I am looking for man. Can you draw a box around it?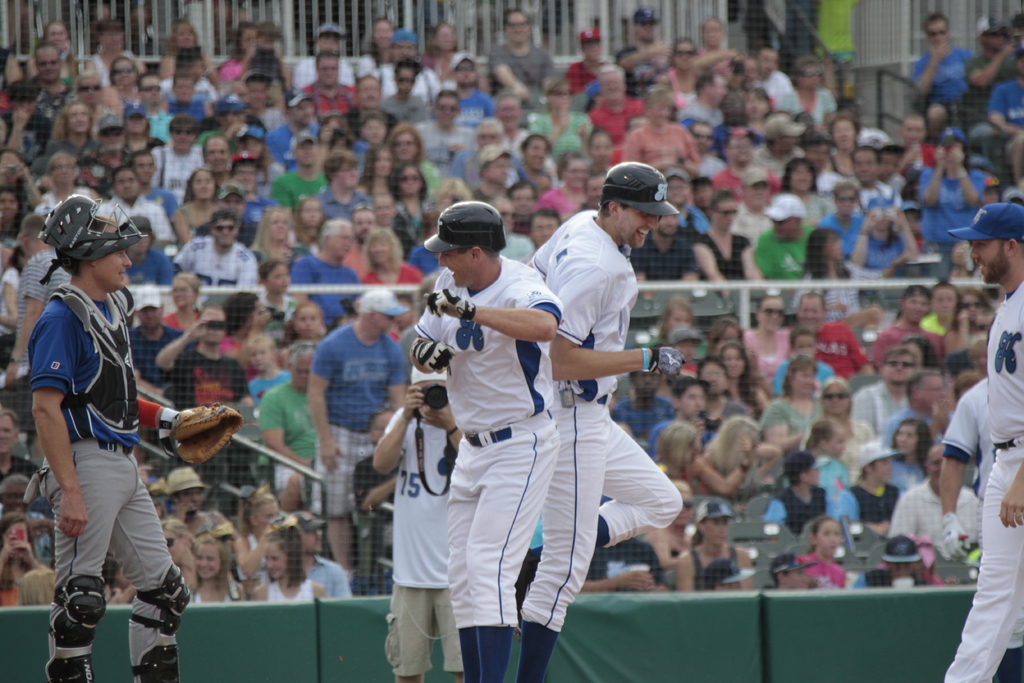
Sure, the bounding box is pyautogui.locateOnScreen(273, 129, 327, 217).
